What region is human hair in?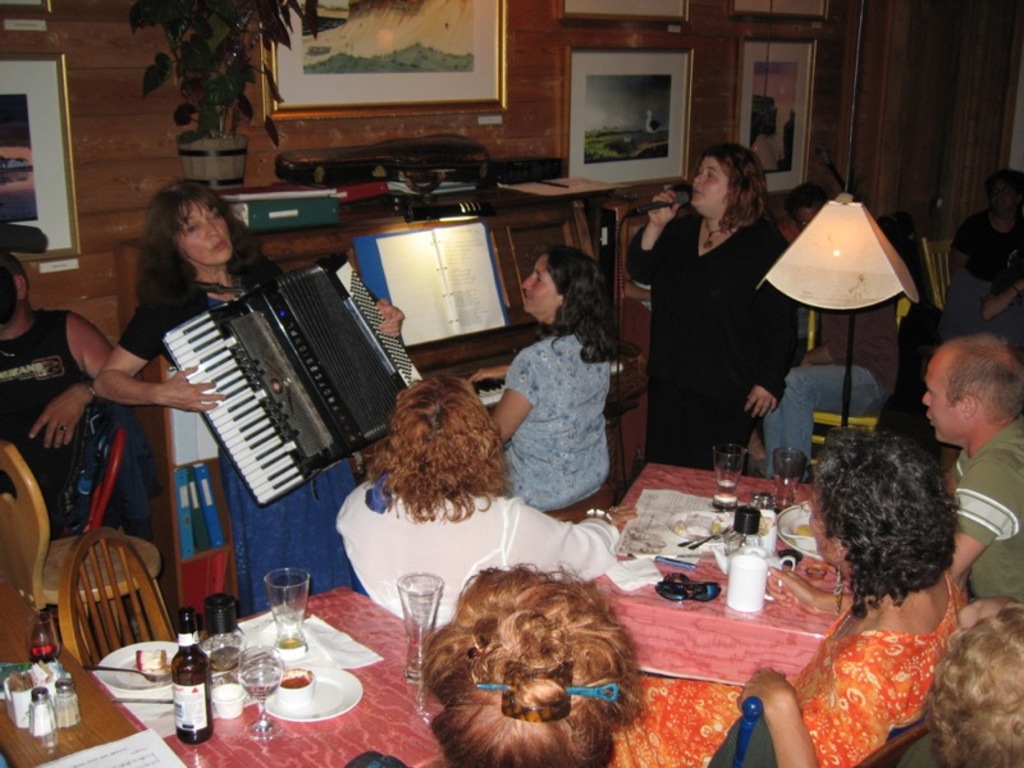
(361,372,515,535).
